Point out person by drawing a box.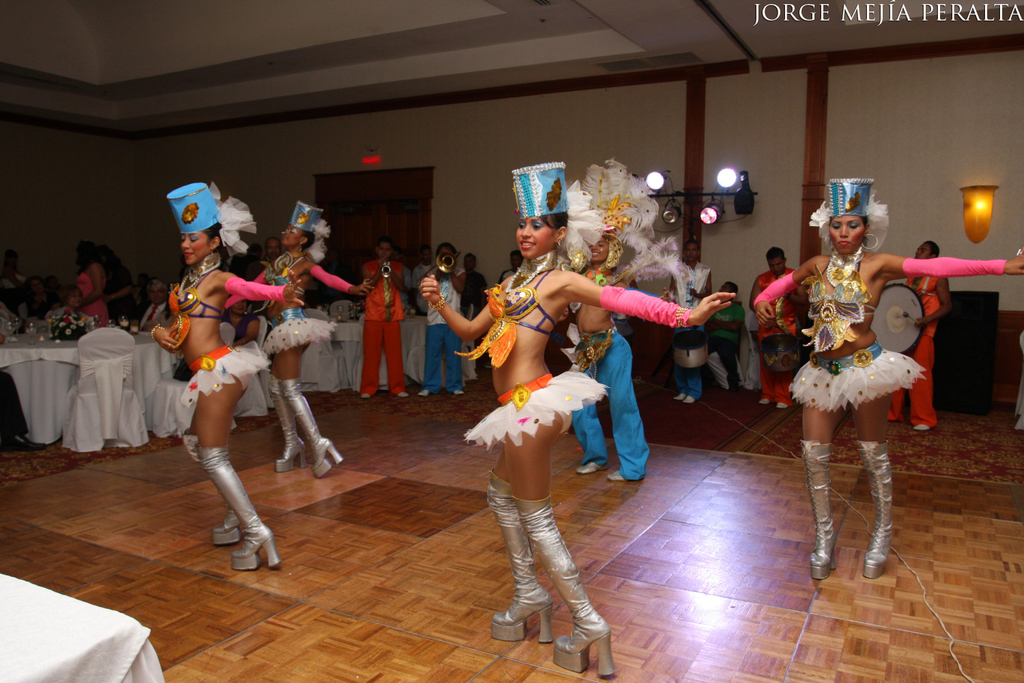
bbox=[210, 181, 372, 478].
